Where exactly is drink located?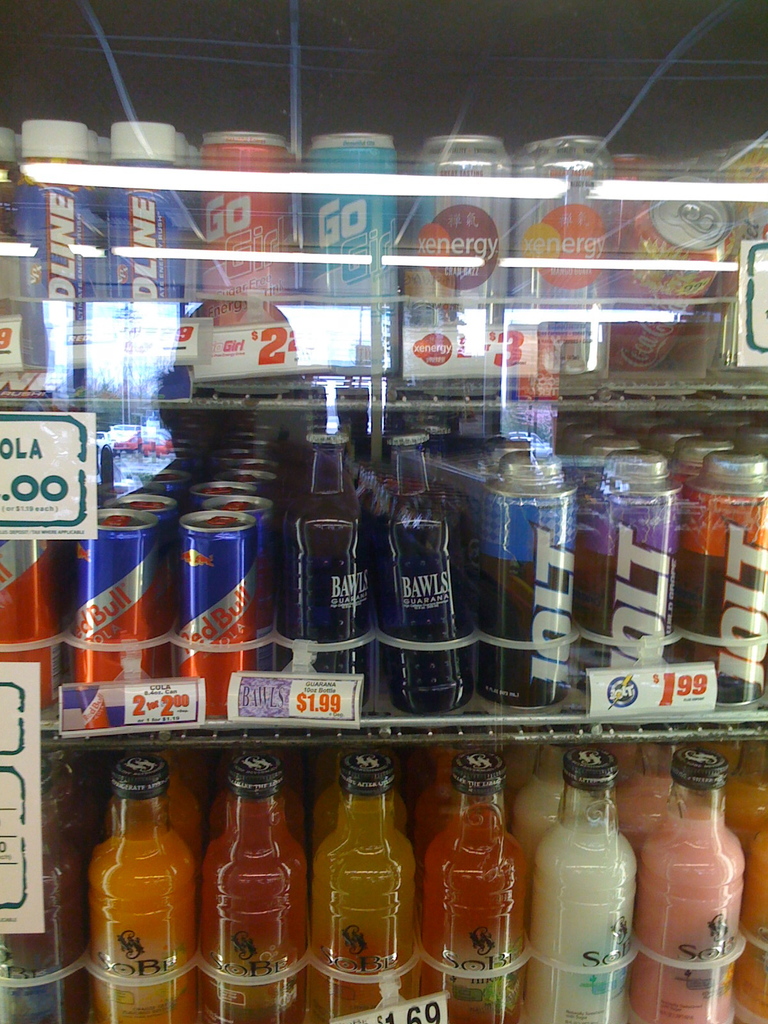
Its bounding box is (x1=639, y1=742, x2=742, y2=1023).
